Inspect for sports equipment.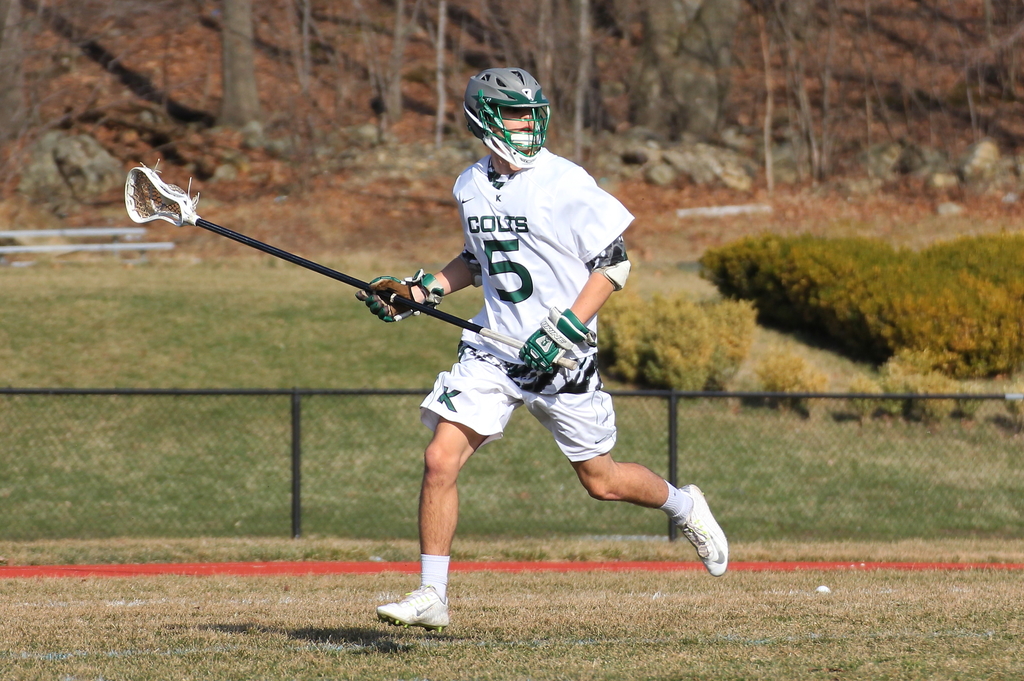
Inspection: box=[356, 266, 439, 327].
